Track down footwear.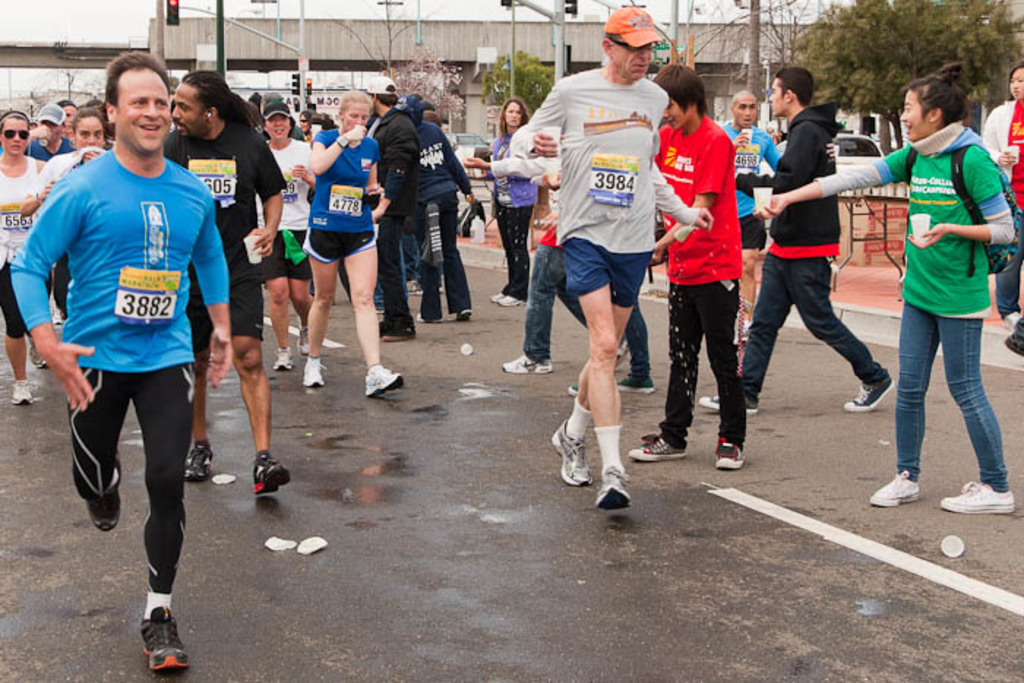
Tracked to pyautogui.locateOnScreen(701, 398, 756, 415).
